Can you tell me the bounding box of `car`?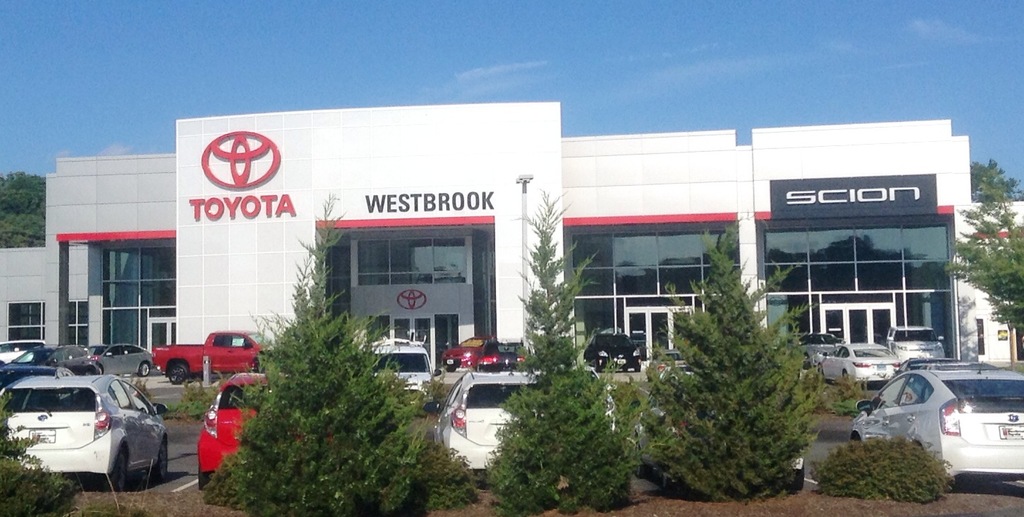
[x1=584, y1=329, x2=644, y2=371].
